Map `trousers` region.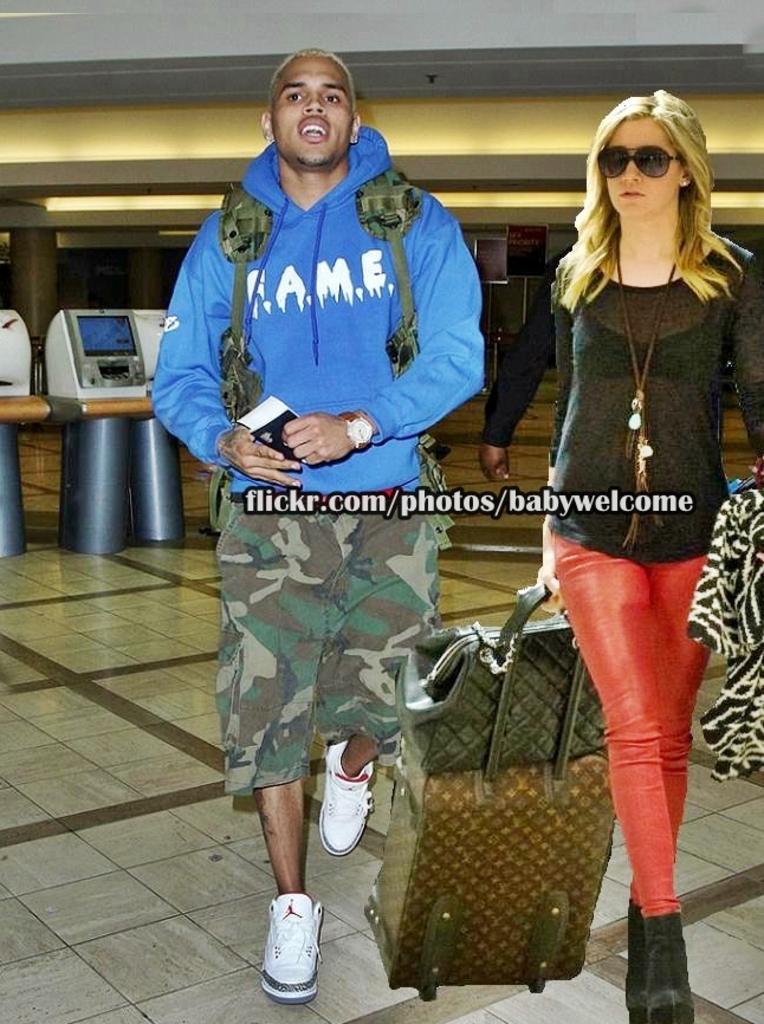
Mapped to x1=545 y1=527 x2=718 y2=913.
